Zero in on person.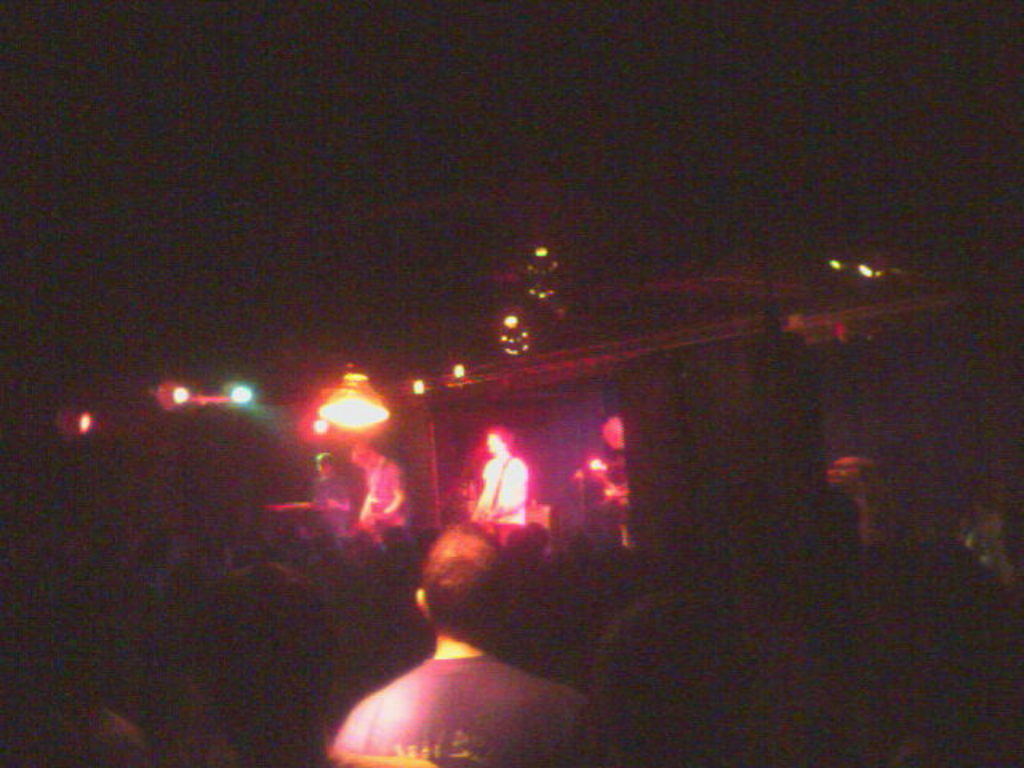
Zeroed in: detection(291, 507, 613, 767).
